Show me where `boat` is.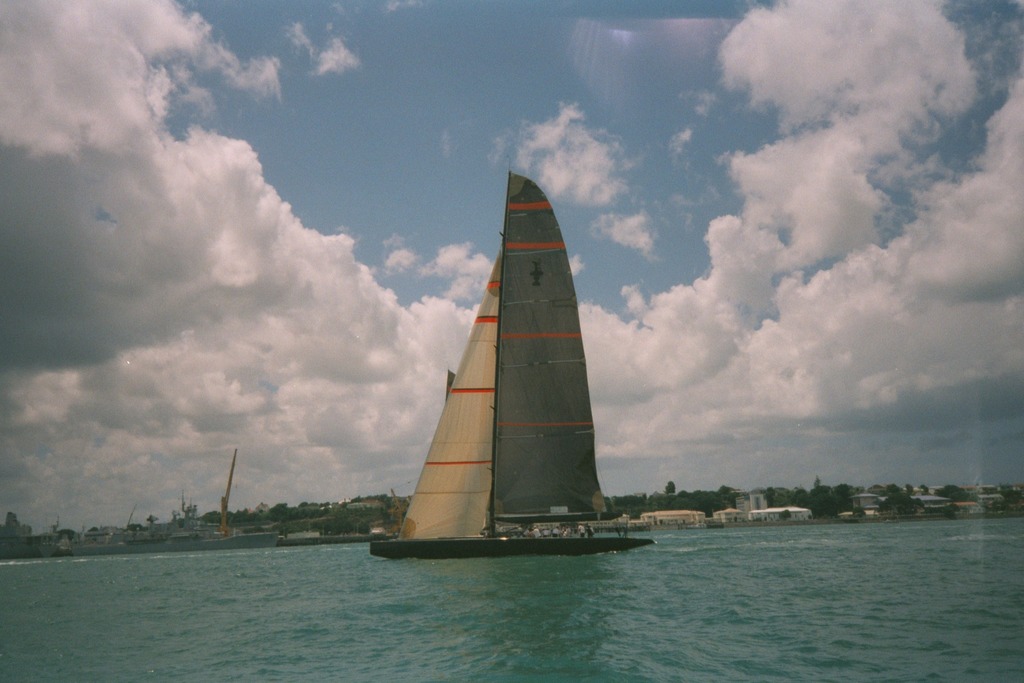
`boat` is at 74,446,282,554.
